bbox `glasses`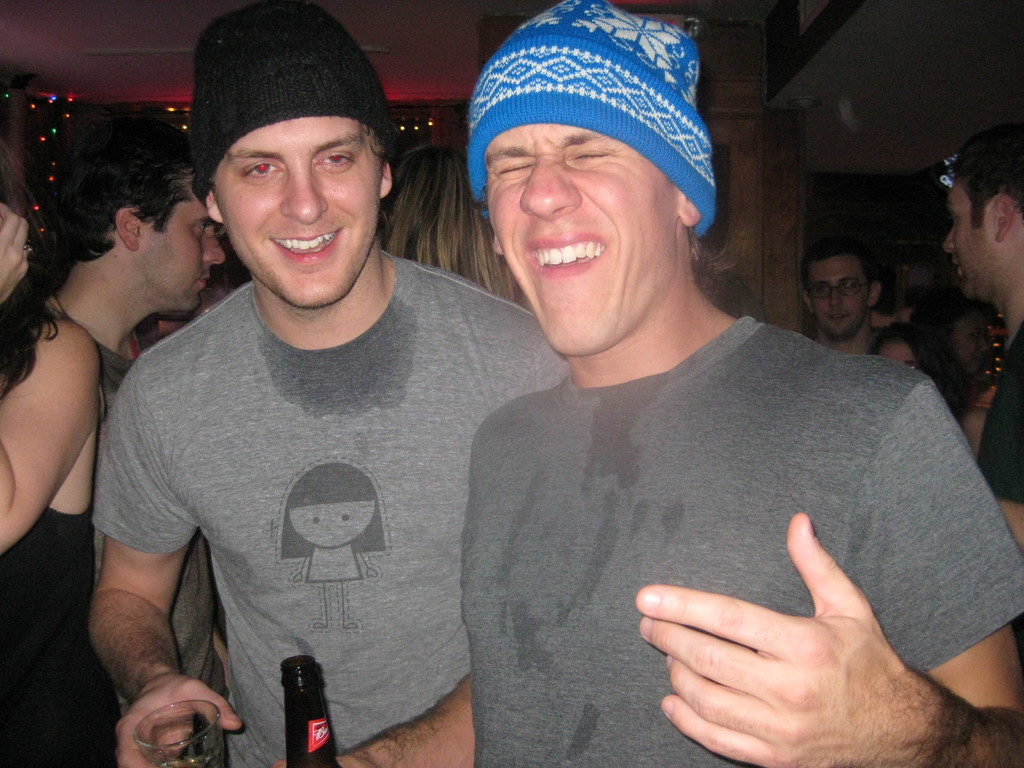
pyautogui.locateOnScreen(807, 277, 873, 302)
